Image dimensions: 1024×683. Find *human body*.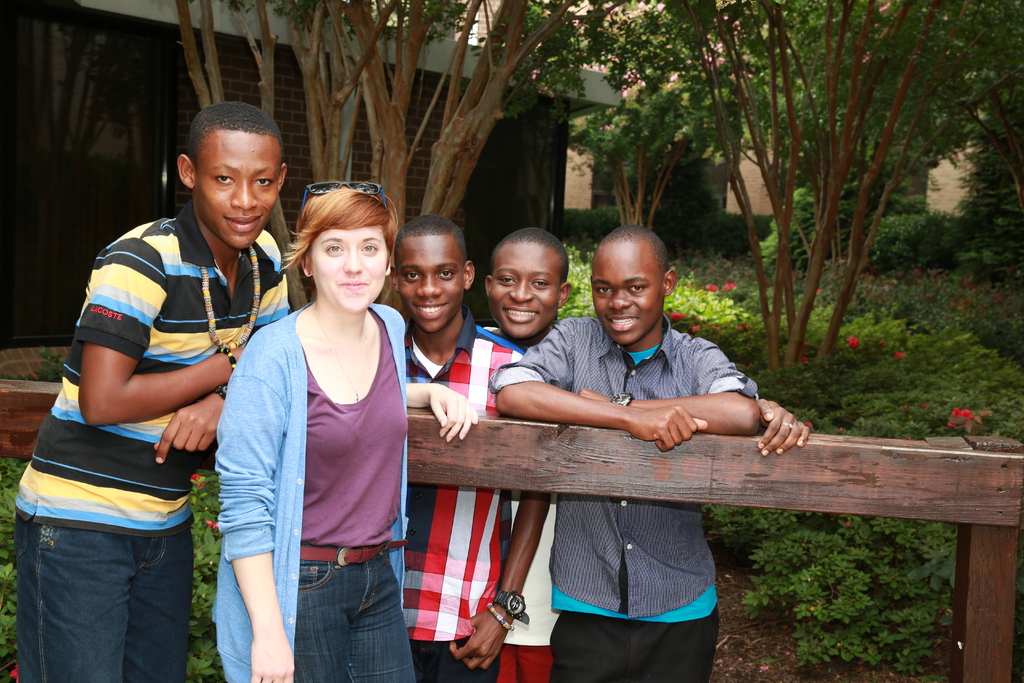
<bbox>222, 174, 408, 675</bbox>.
